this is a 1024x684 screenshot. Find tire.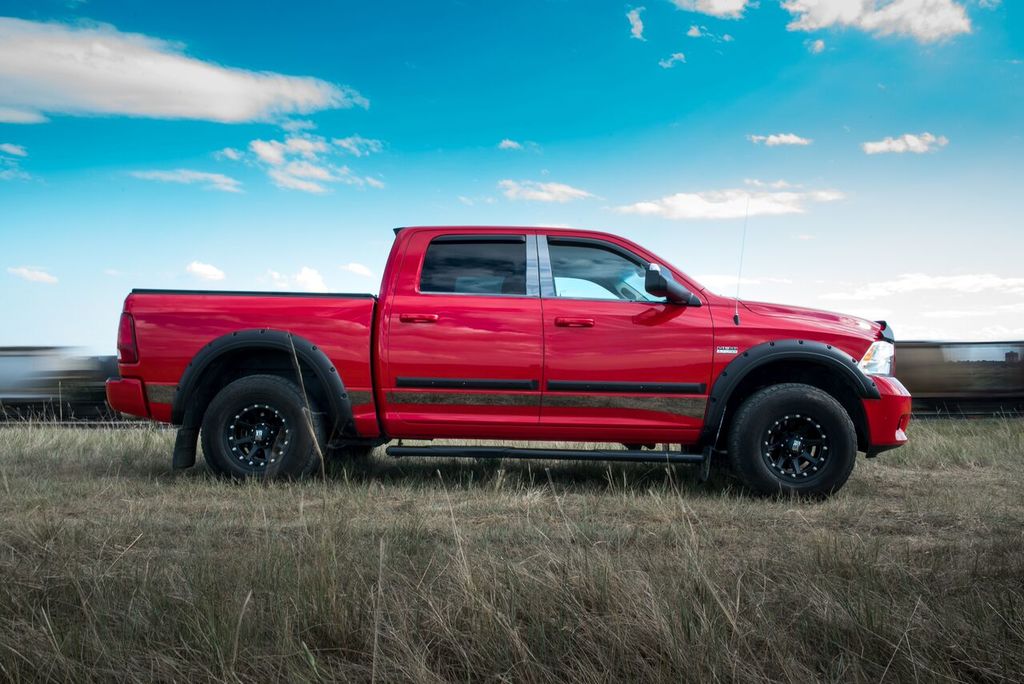
Bounding box: (left=201, top=374, right=318, bottom=487).
